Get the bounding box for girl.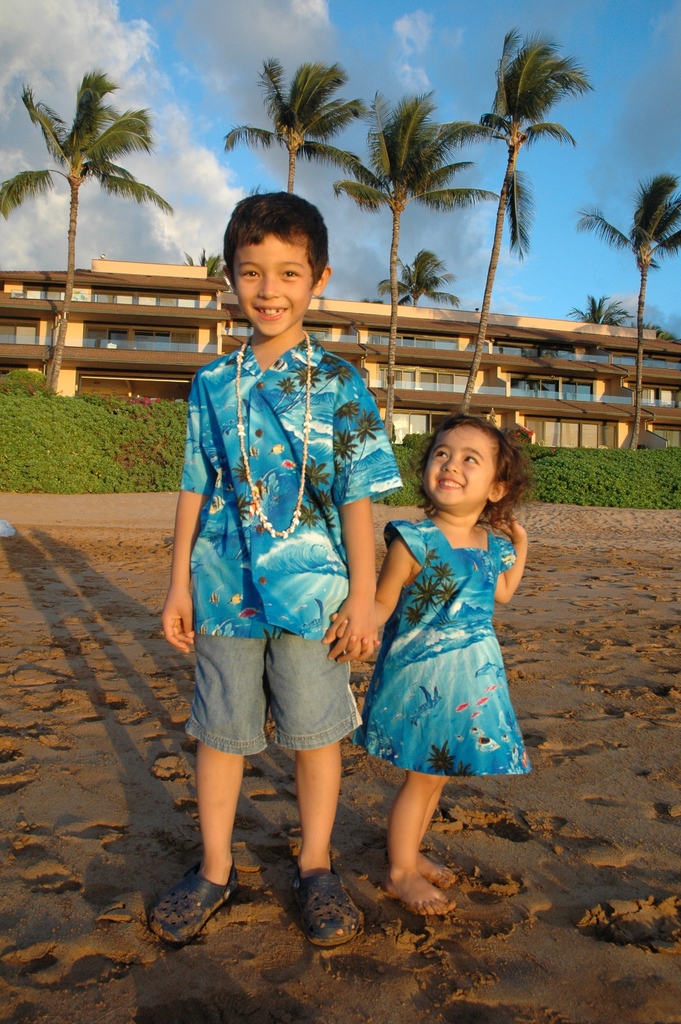
{"left": 322, "top": 408, "right": 539, "bottom": 912}.
